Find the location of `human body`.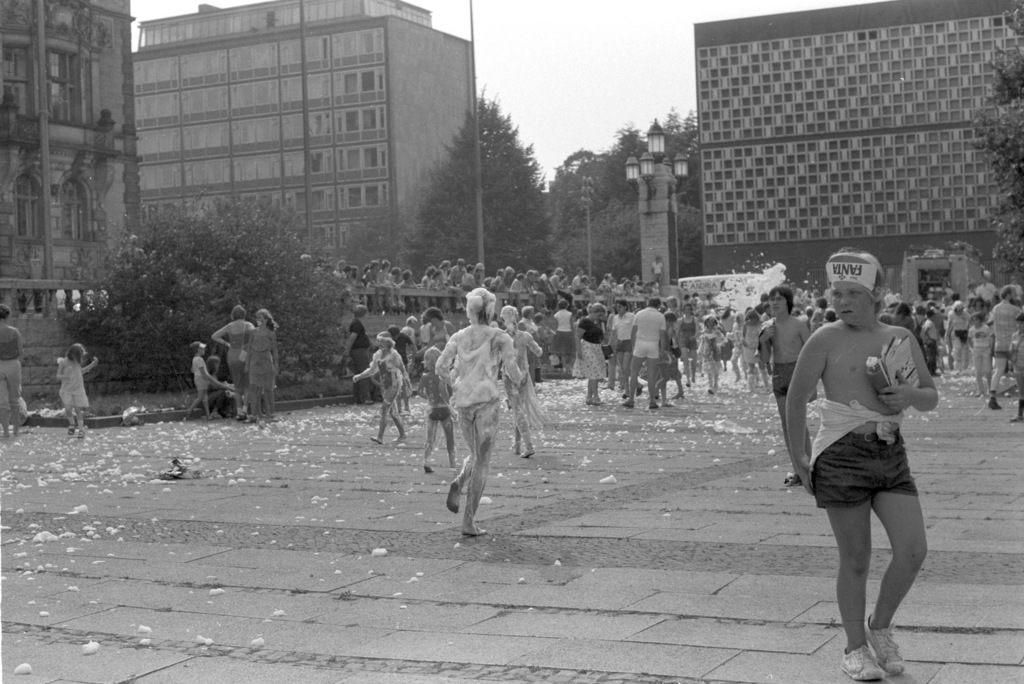
Location: region(462, 263, 474, 289).
